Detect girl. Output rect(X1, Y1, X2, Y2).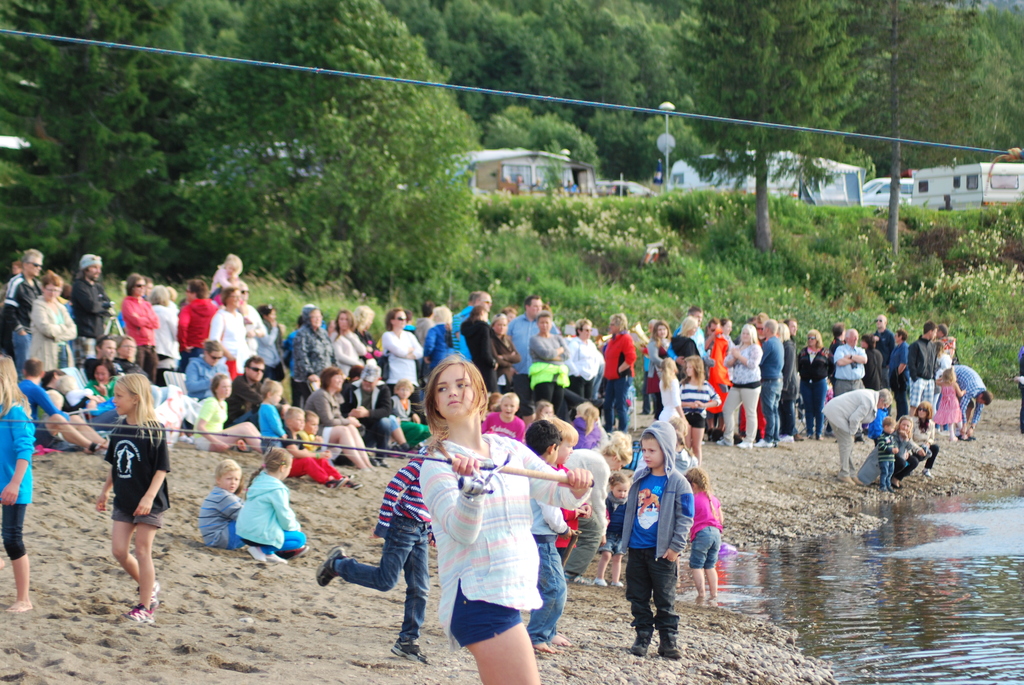
rect(0, 356, 35, 611).
